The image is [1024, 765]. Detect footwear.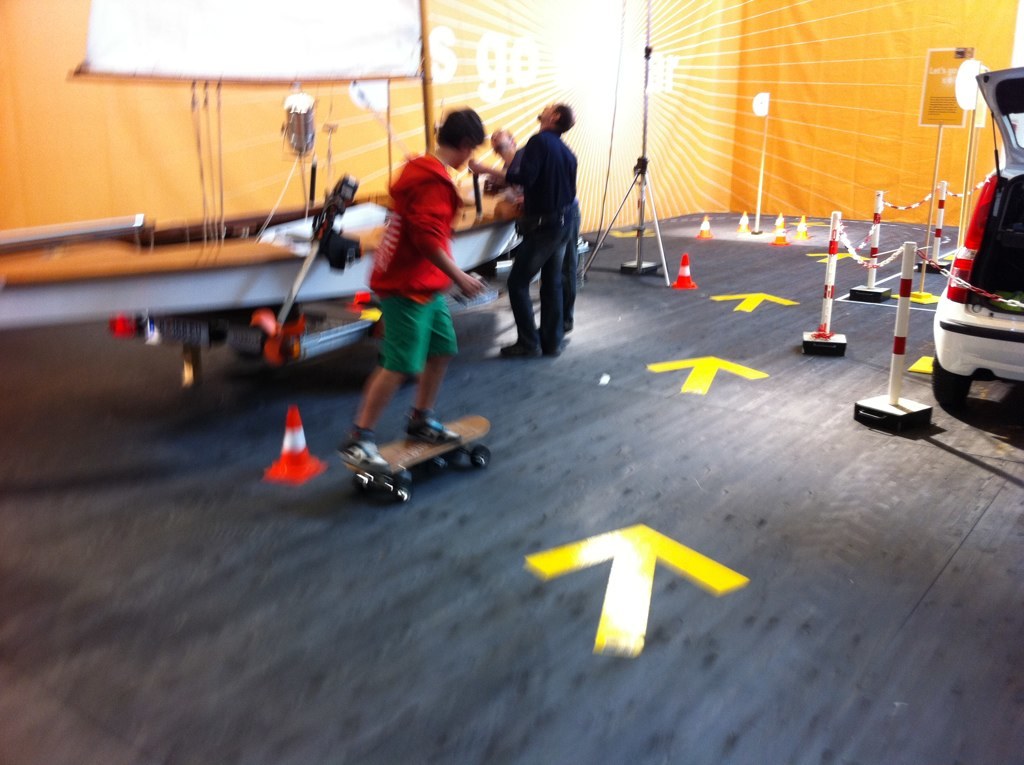
Detection: [left=410, top=414, right=456, bottom=439].
